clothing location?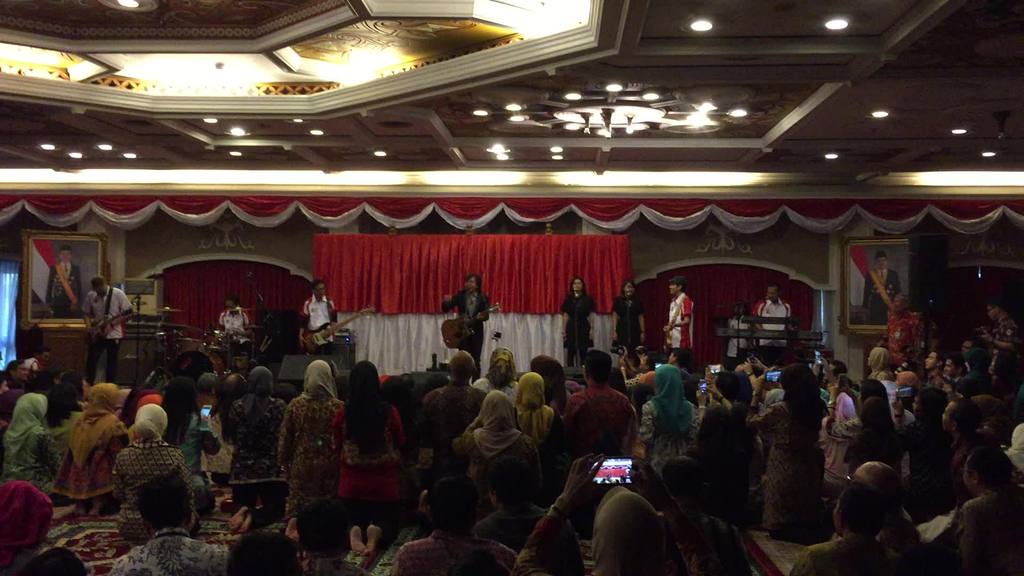
bbox=(104, 436, 190, 523)
